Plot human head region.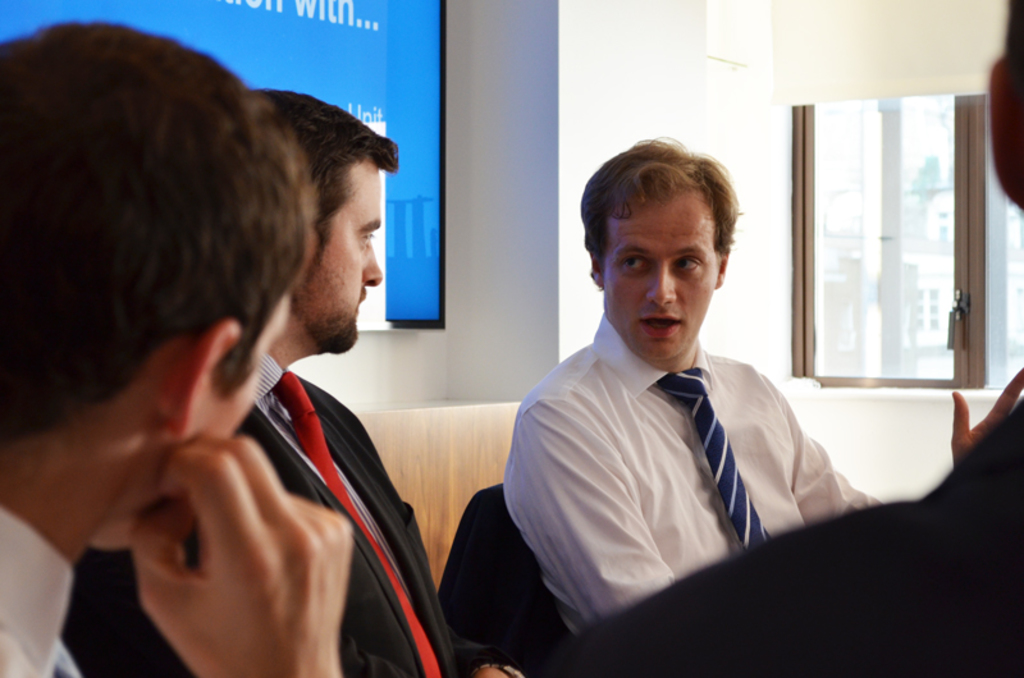
Plotted at <region>579, 134, 744, 359</region>.
